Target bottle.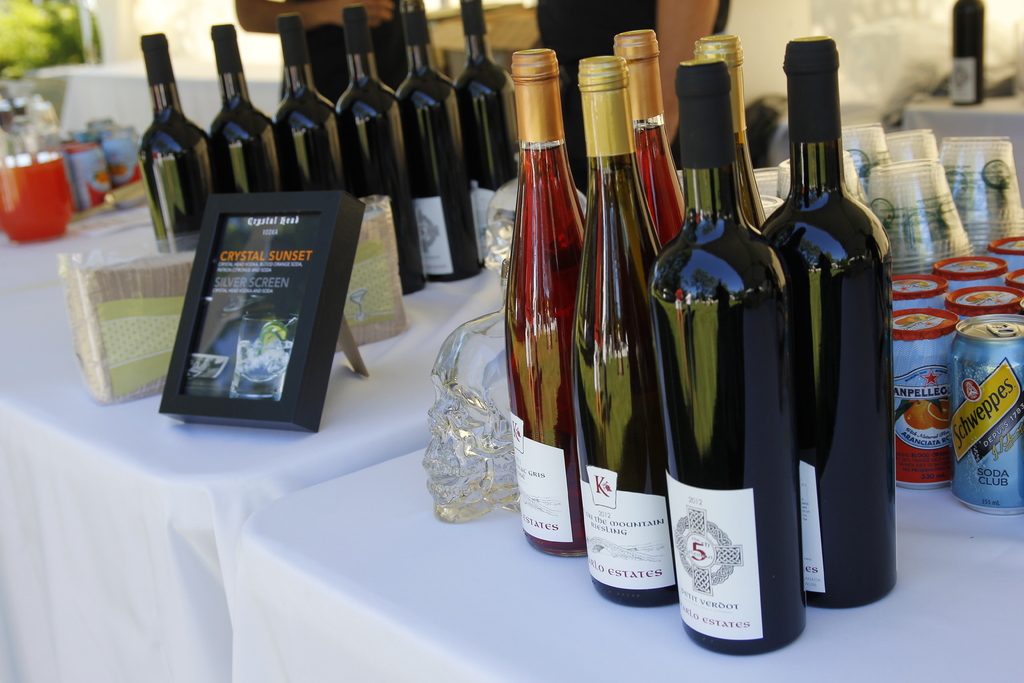
Target region: 574:55:679:608.
